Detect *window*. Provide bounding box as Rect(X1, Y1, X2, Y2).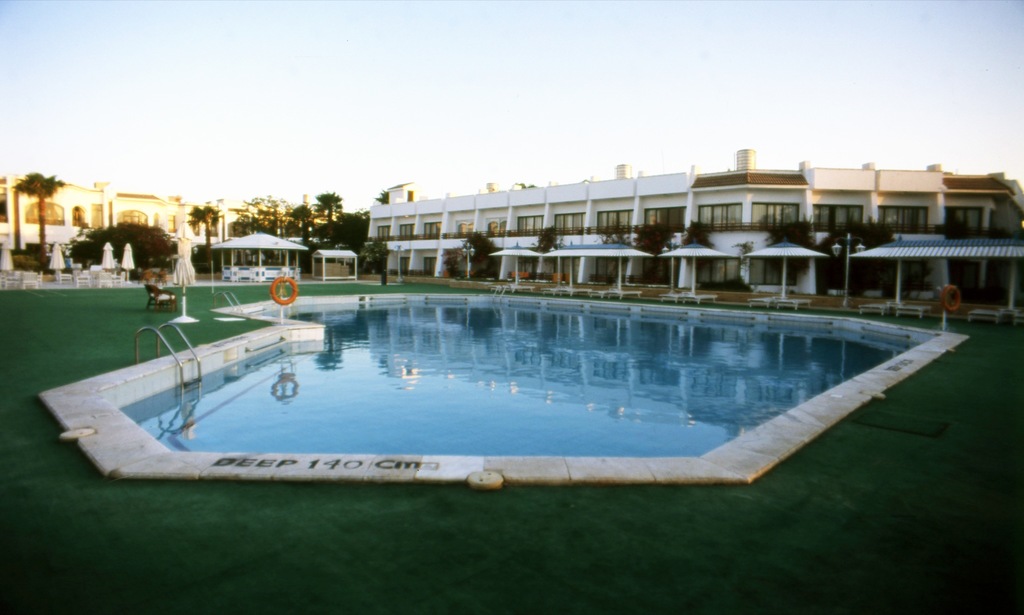
Rect(810, 202, 862, 233).
